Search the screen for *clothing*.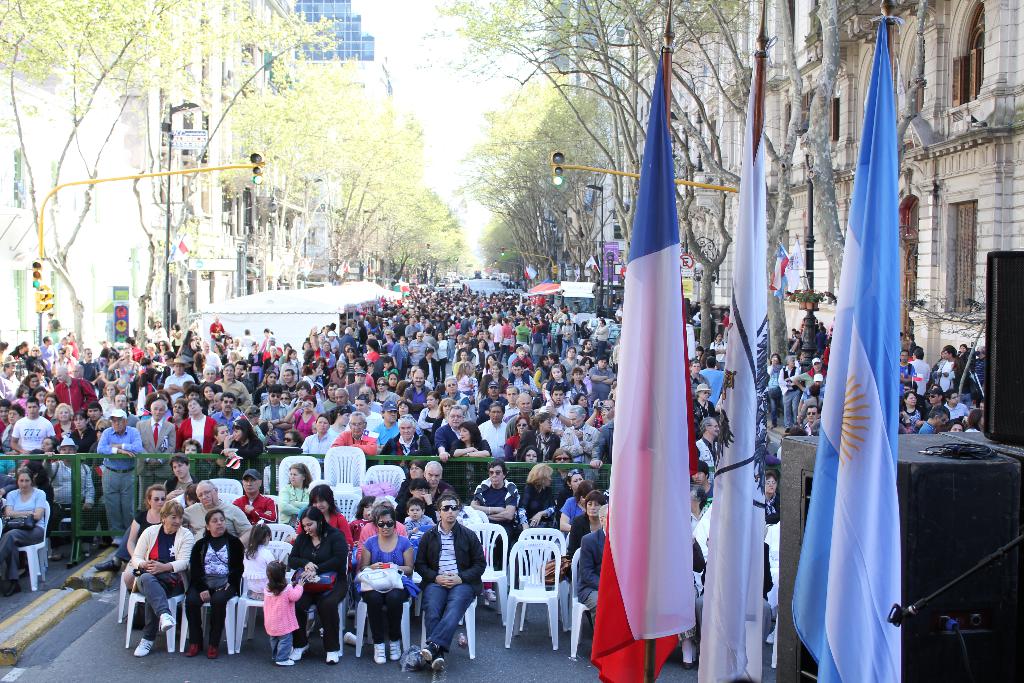
Found at (769,368,781,422).
